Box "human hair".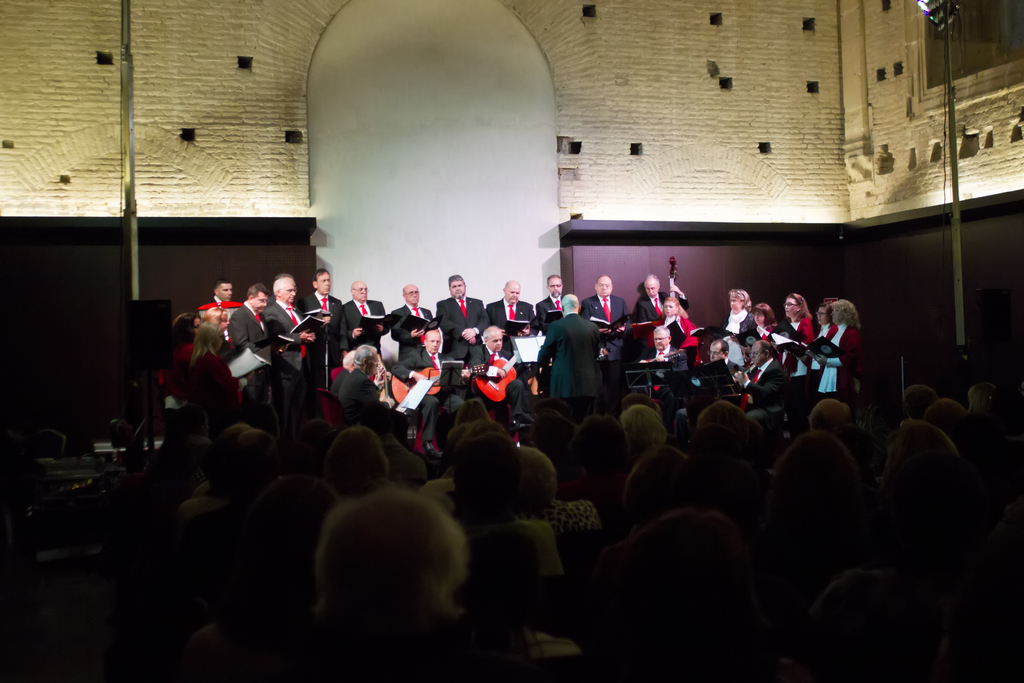
456, 433, 527, 516.
